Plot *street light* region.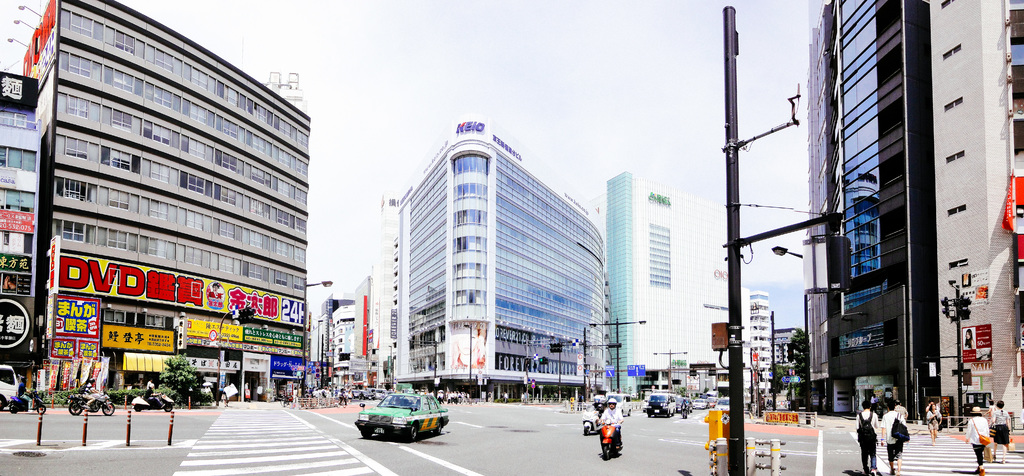
Plotted at bbox(216, 301, 263, 400).
